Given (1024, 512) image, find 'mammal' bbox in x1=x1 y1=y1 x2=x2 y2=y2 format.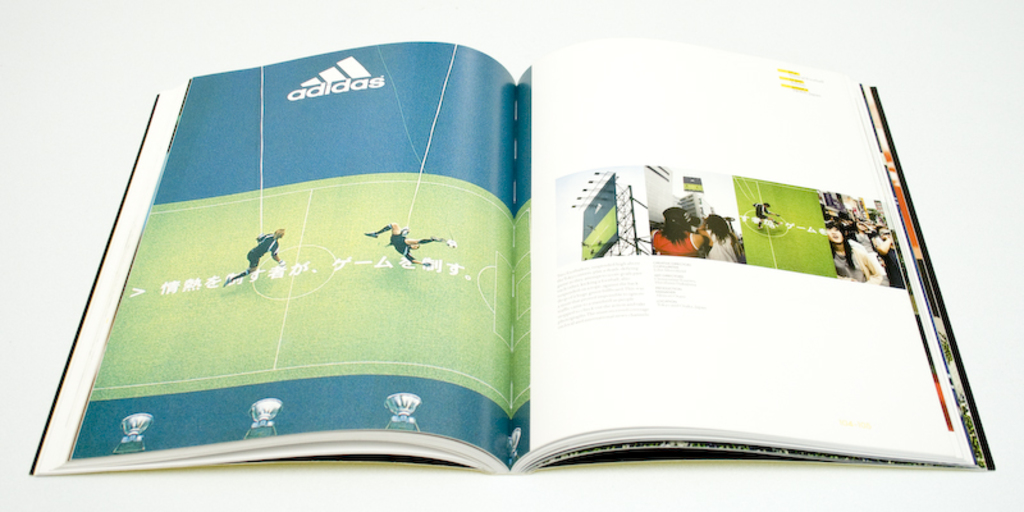
x1=366 y1=221 x2=457 y2=271.
